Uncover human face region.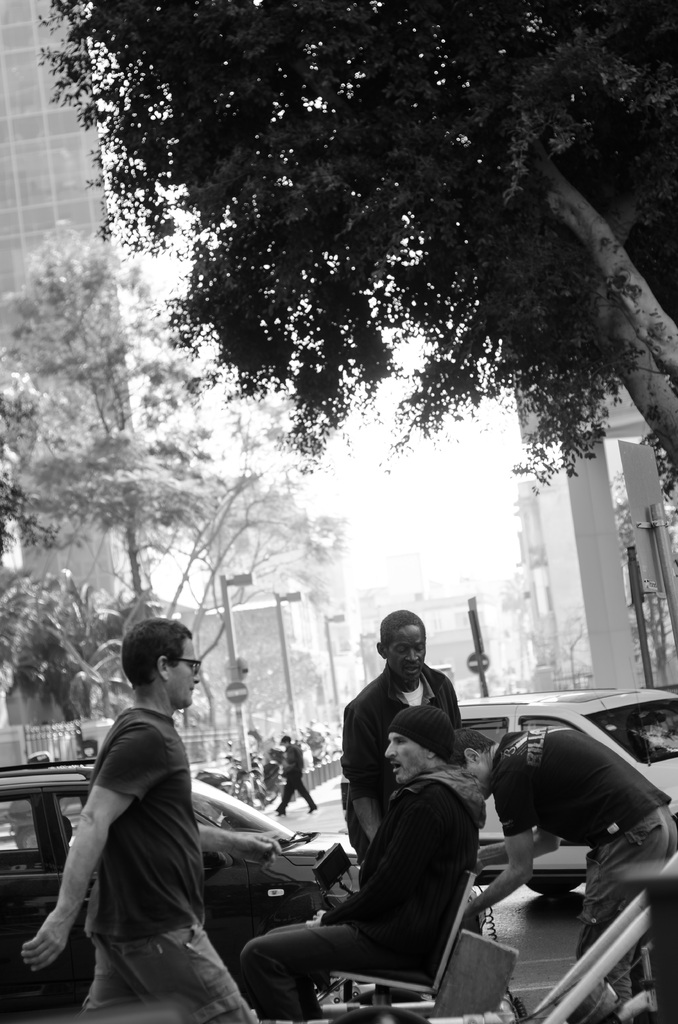
Uncovered: 165/639/205/712.
